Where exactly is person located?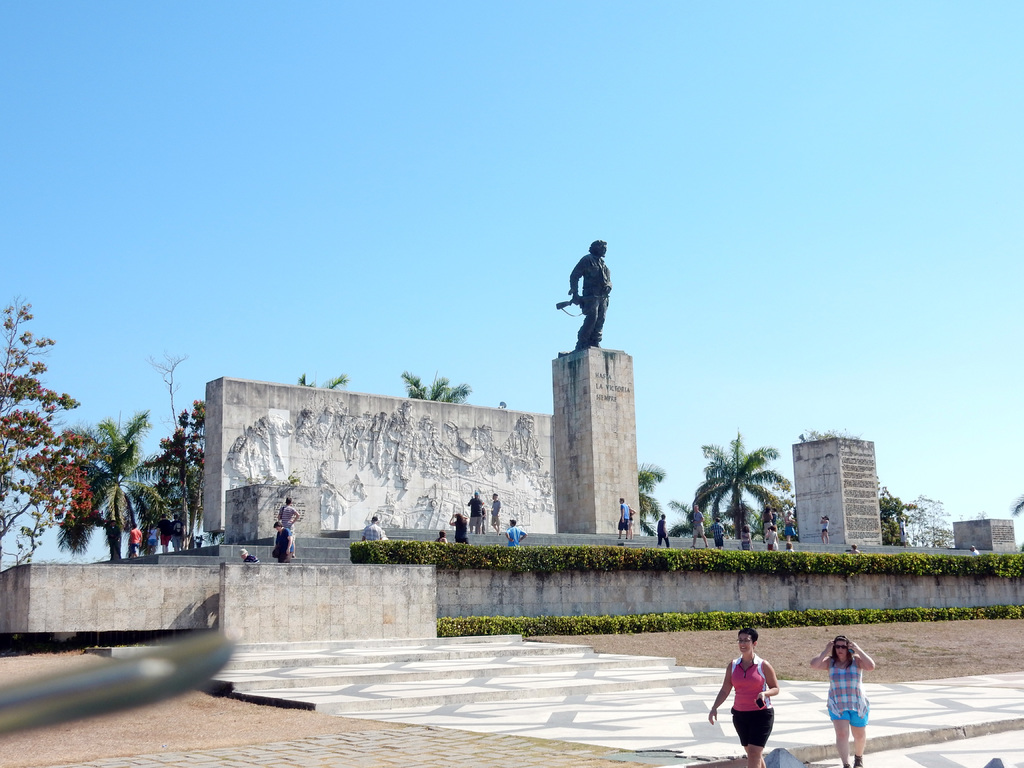
Its bounding box is (left=146, top=518, right=159, bottom=556).
